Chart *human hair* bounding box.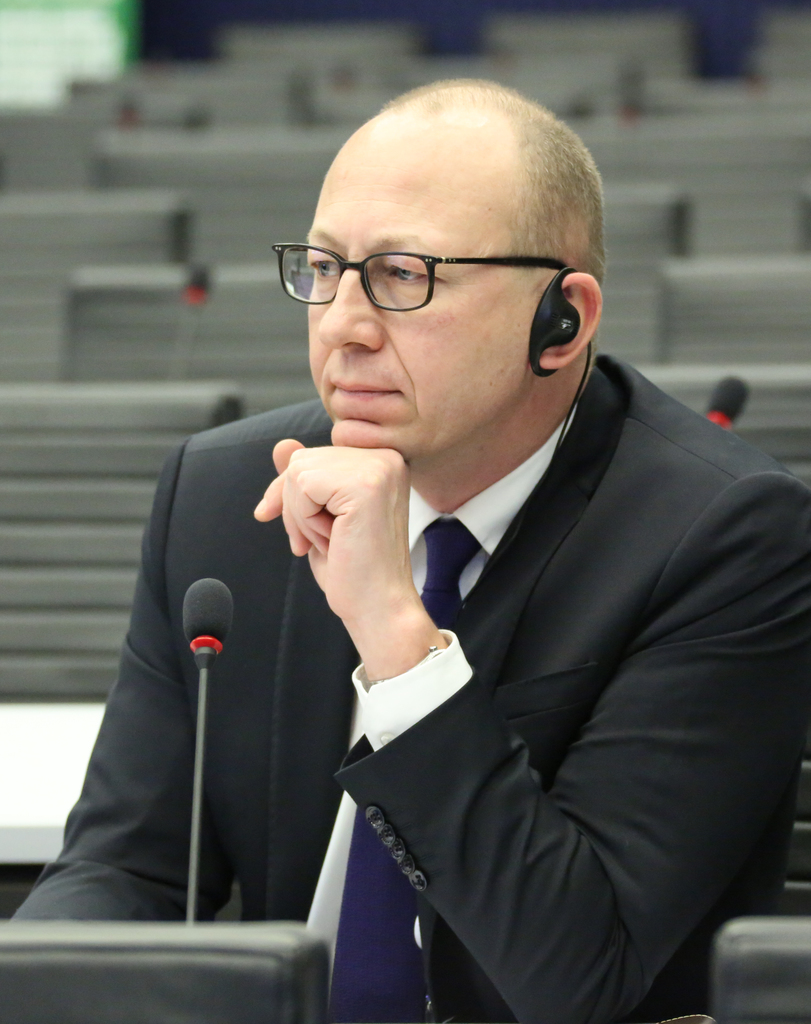
Charted: (x1=381, y1=72, x2=609, y2=348).
